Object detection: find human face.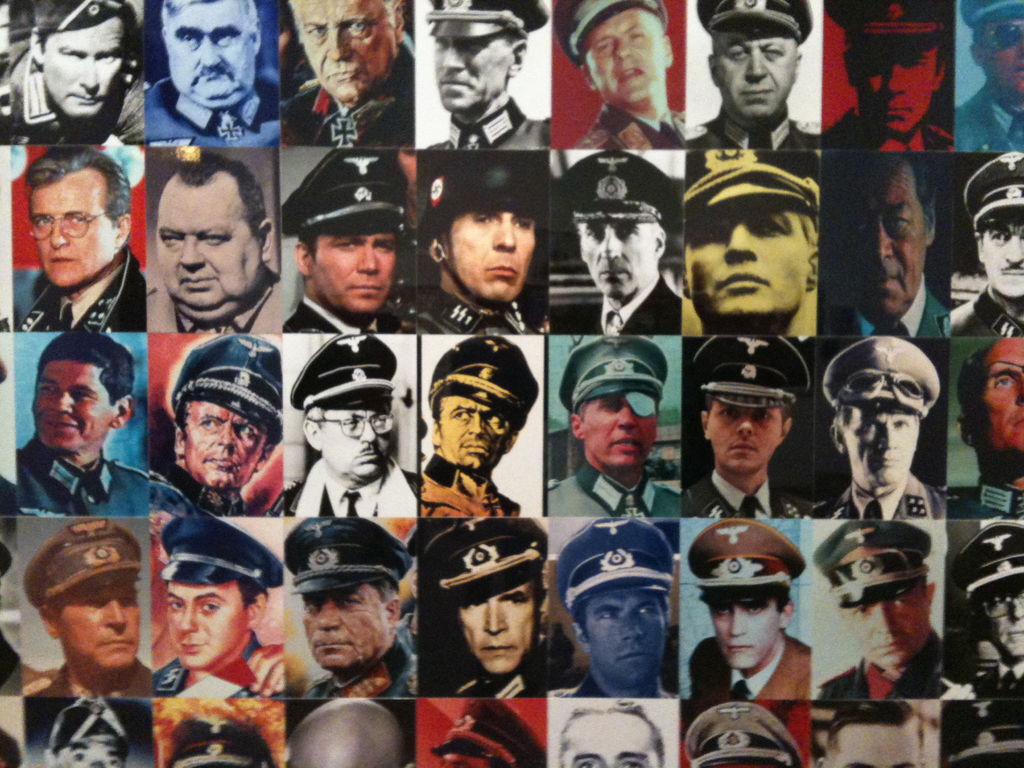
[35,362,112,445].
